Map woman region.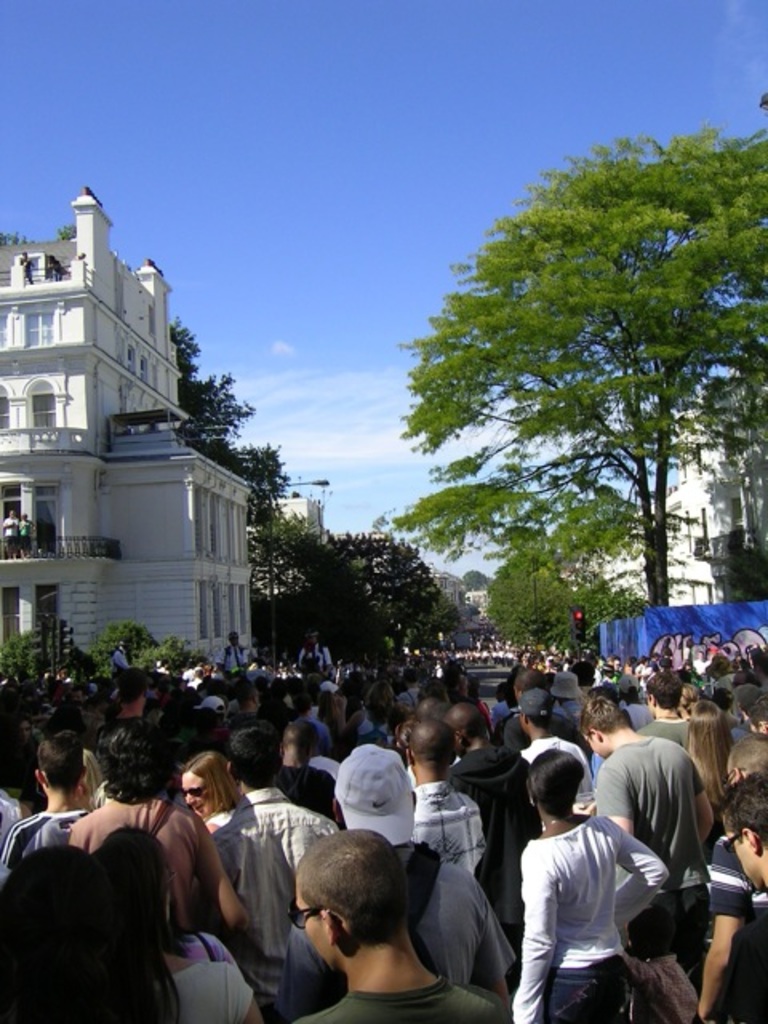
Mapped to x1=341 y1=675 x2=398 y2=736.
